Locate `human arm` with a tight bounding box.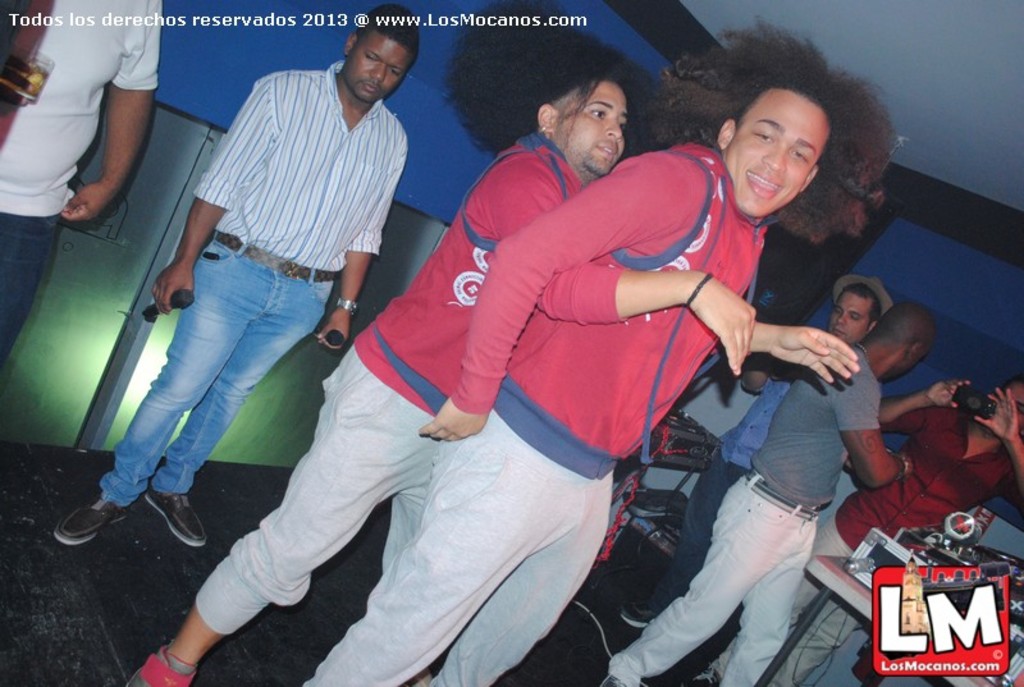
[left=475, top=155, right=763, bottom=380].
